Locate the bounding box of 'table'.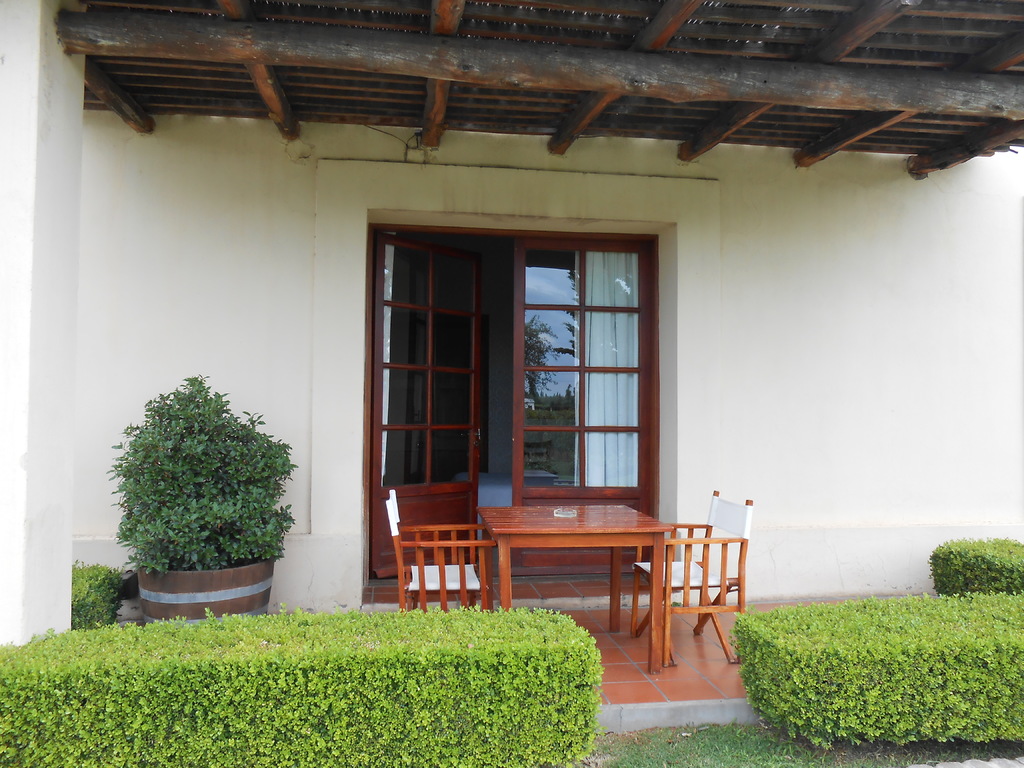
Bounding box: locate(452, 512, 698, 645).
